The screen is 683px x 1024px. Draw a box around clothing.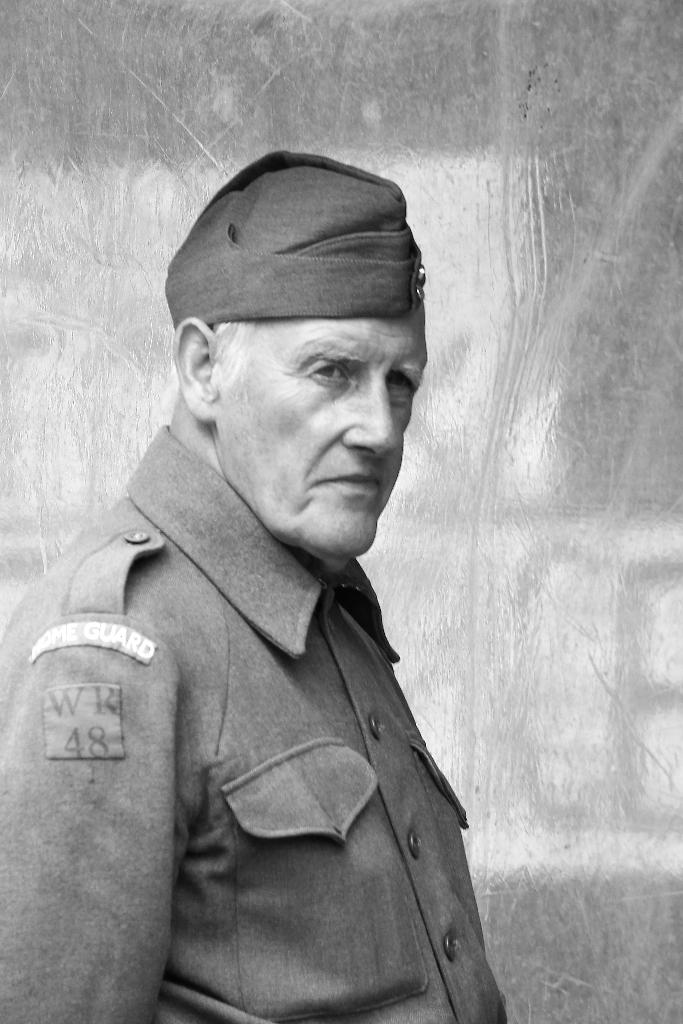
0, 404, 506, 1023.
